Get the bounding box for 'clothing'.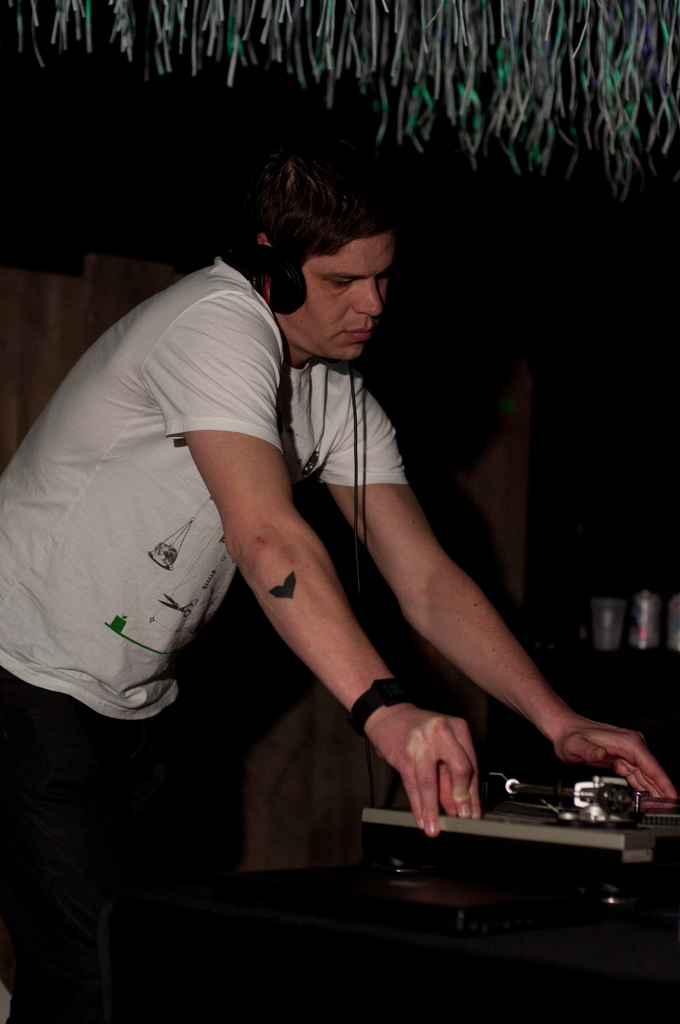
bbox=[0, 252, 412, 1012].
